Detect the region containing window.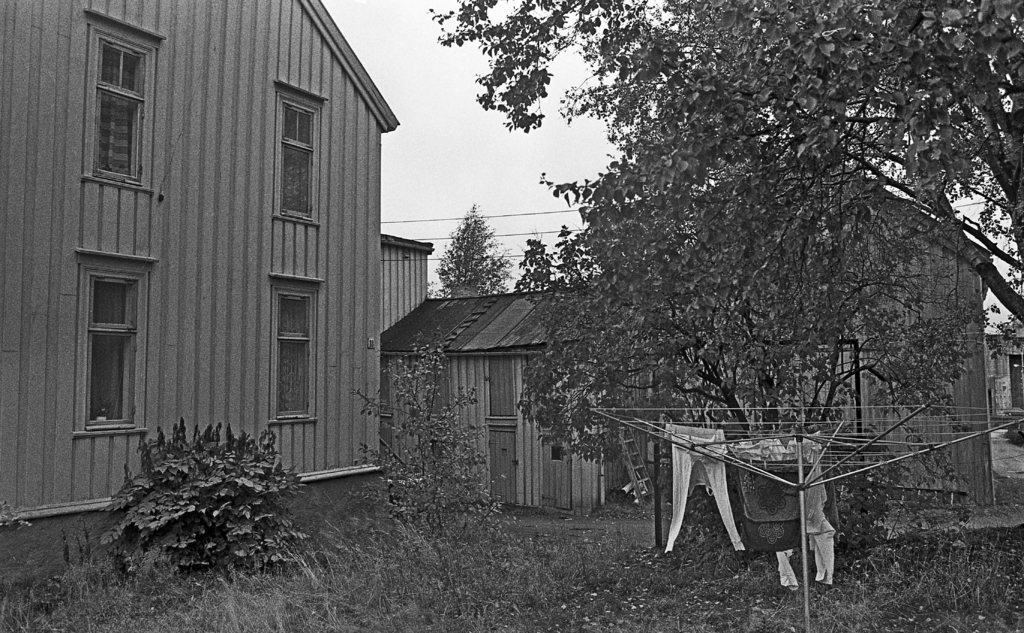
BBox(273, 94, 320, 217).
